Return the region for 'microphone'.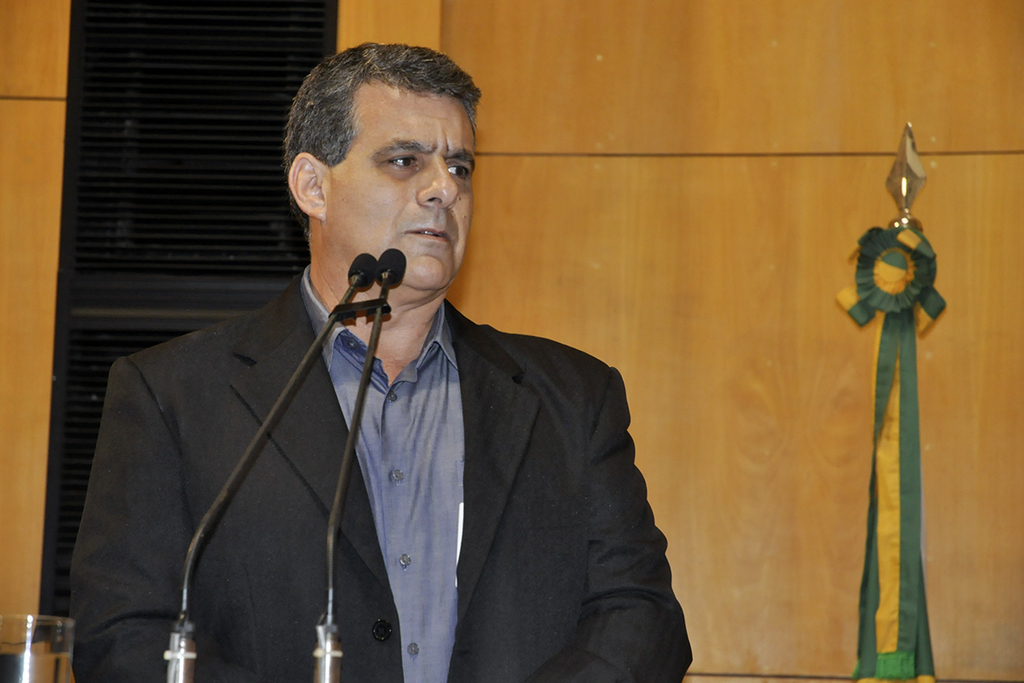
(165,243,374,682).
